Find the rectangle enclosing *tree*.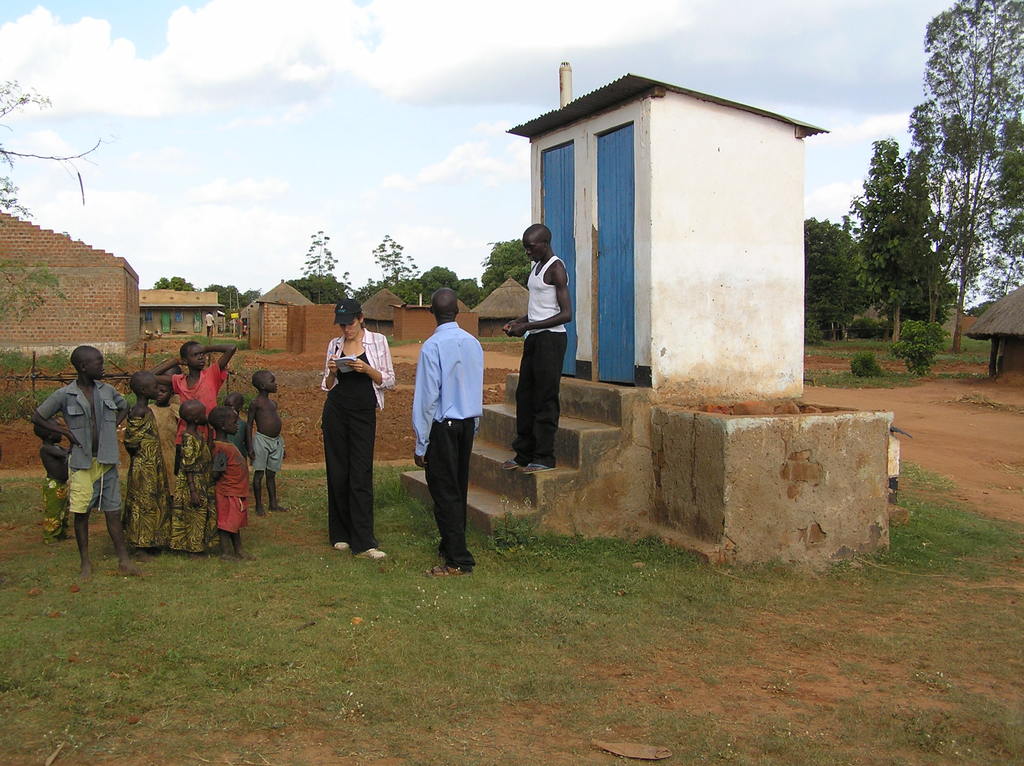
select_region(369, 236, 424, 301).
